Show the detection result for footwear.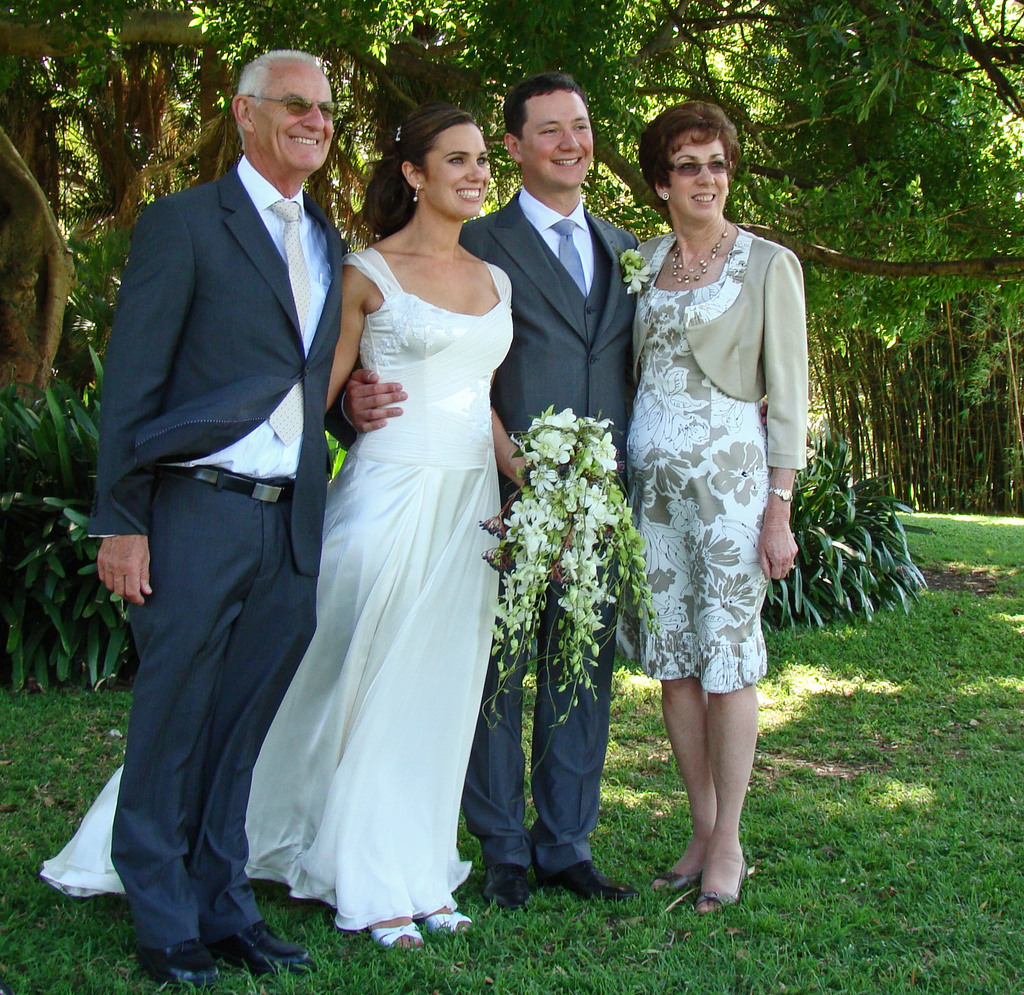
<box>525,859,641,905</box>.
